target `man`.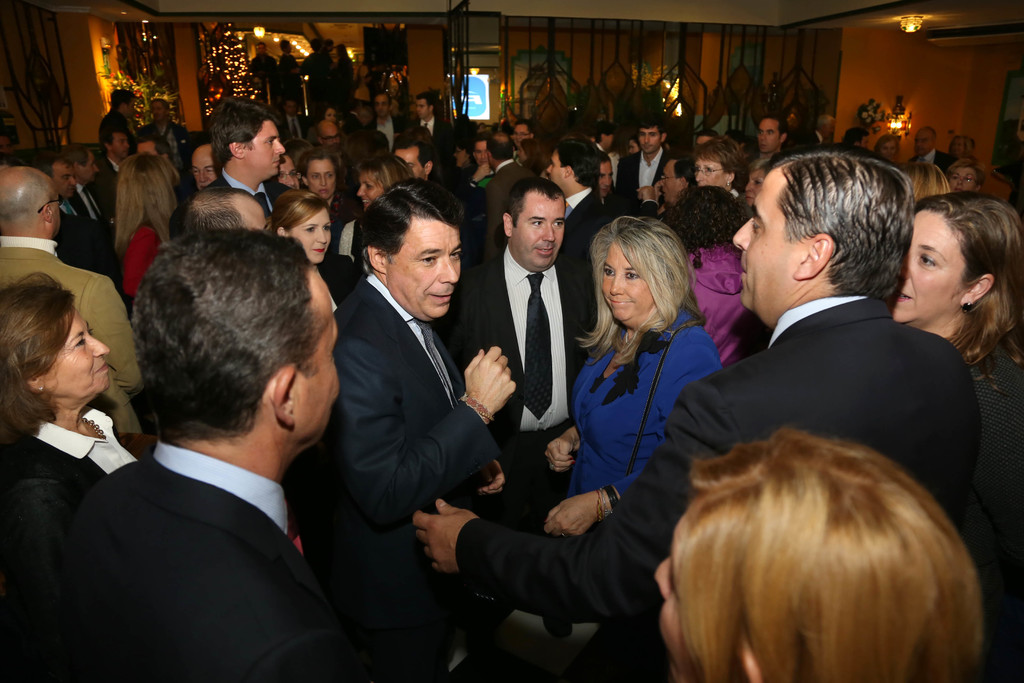
Target region: (x1=278, y1=101, x2=311, y2=139).
